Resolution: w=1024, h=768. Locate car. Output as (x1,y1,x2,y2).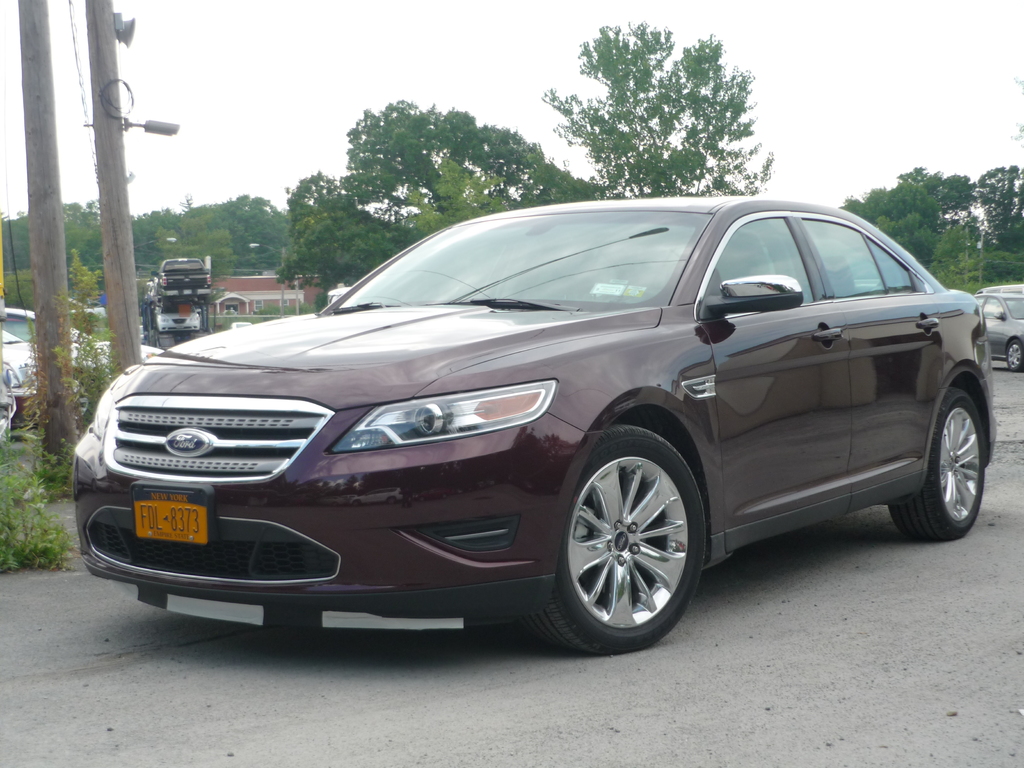
(0,309,166,367).
